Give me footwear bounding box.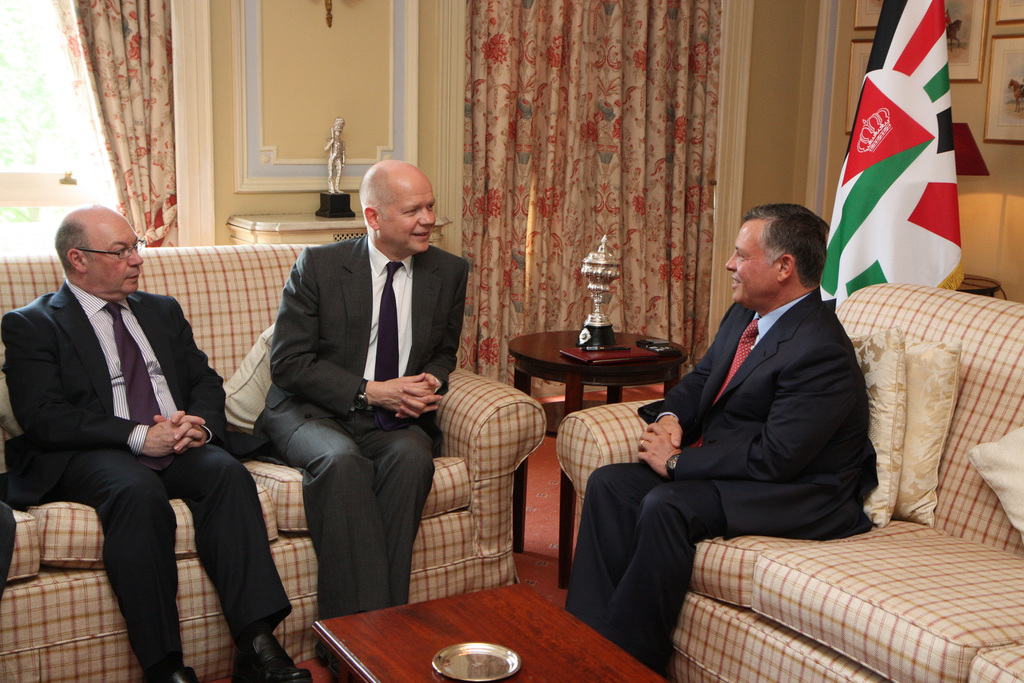
select_region(228, 622, 308, 682).
